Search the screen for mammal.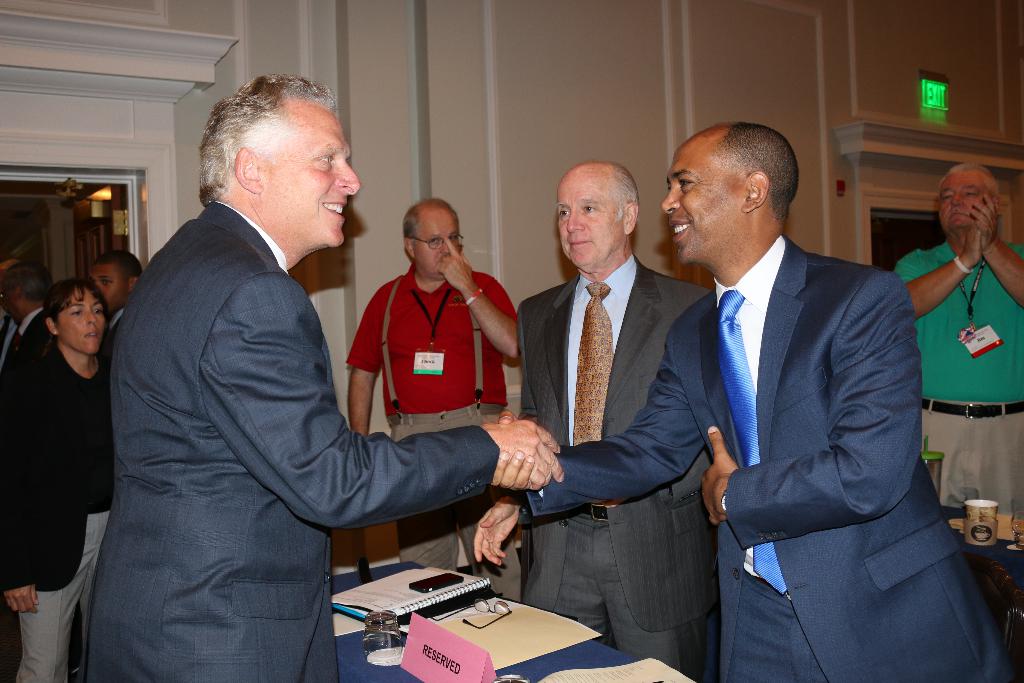
Found at box=[0, 263, 58, 386].
